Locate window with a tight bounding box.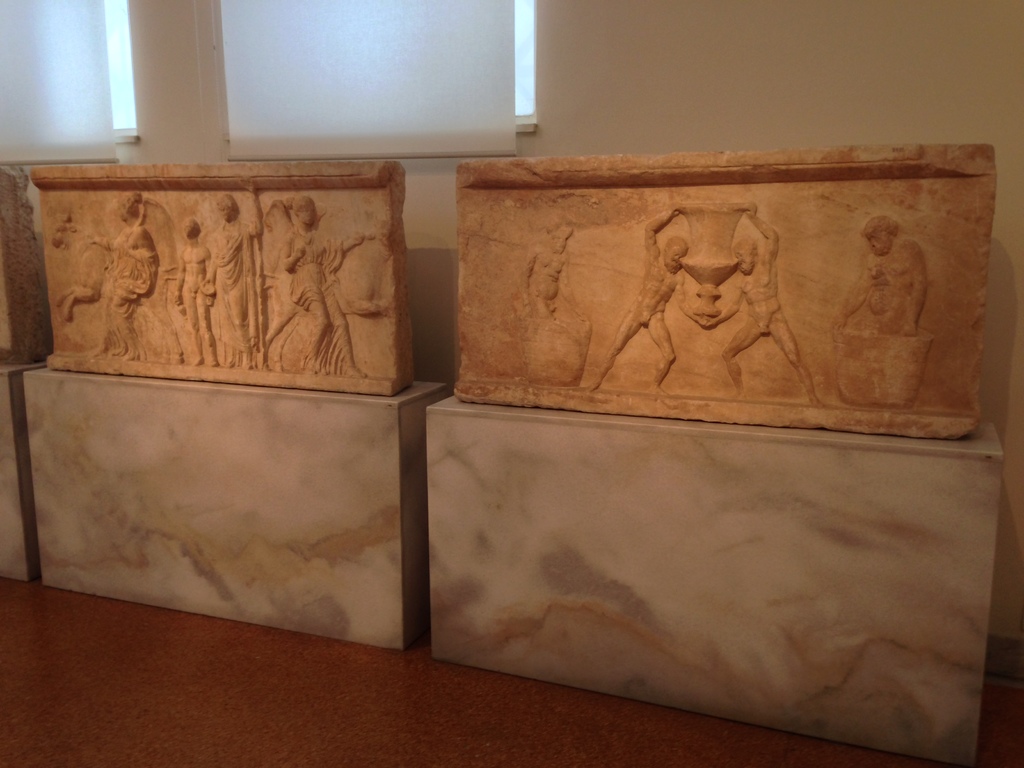
box(0, 0, 132, 147).
